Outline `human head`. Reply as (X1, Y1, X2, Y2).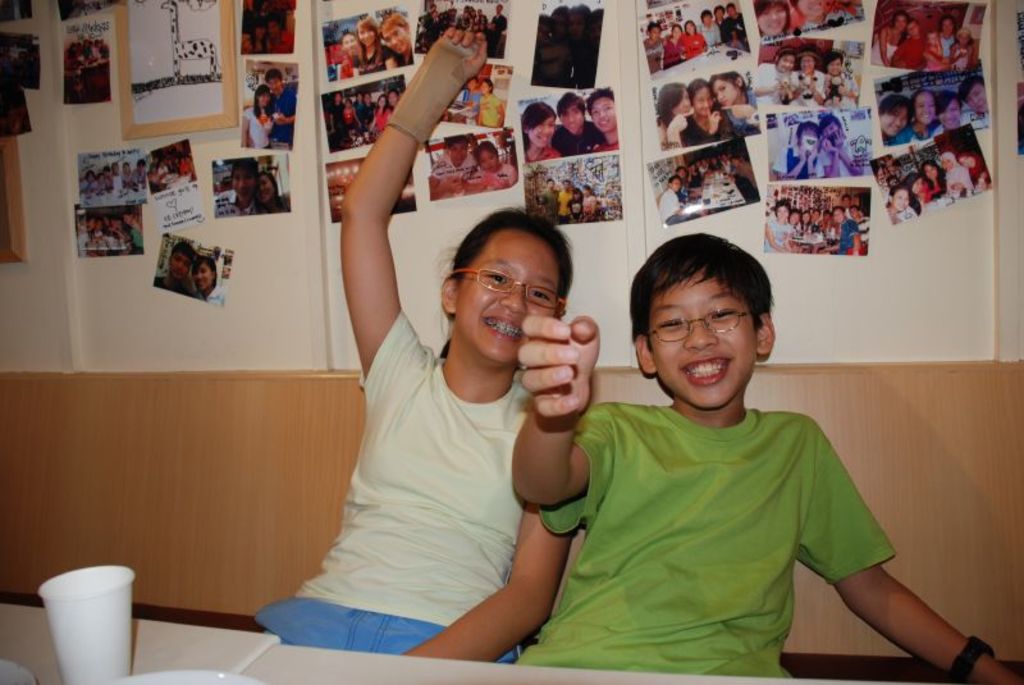
(908, 88, 934, 124).
